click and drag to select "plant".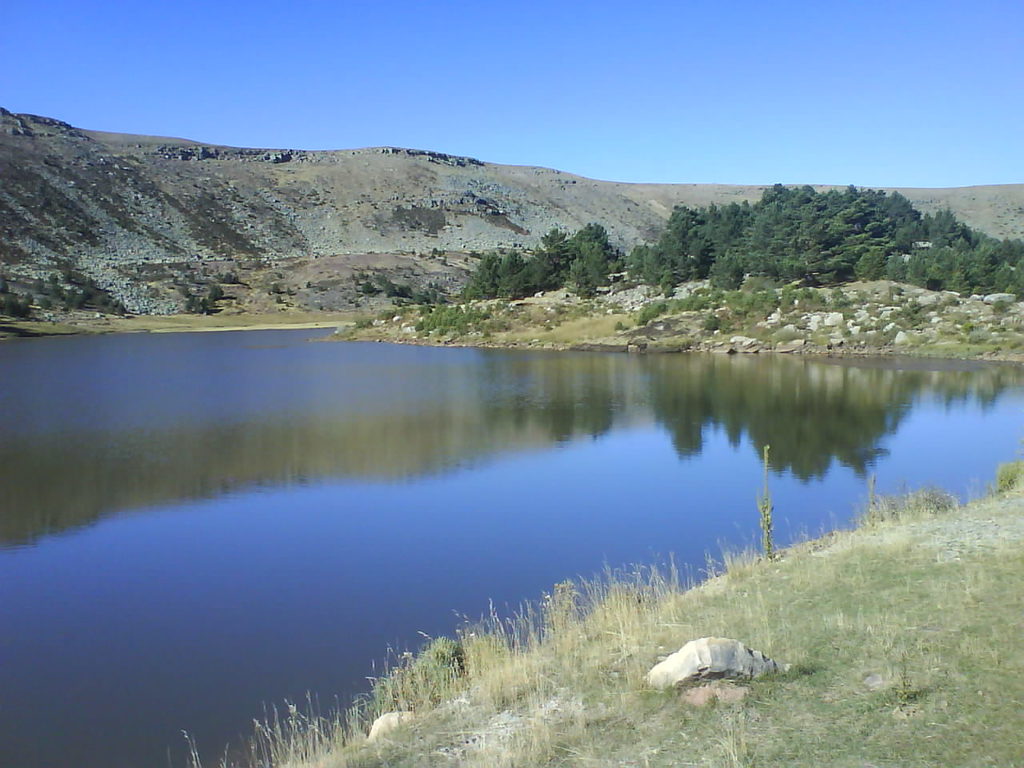
Selection: region(361, 283, 370, 297).
